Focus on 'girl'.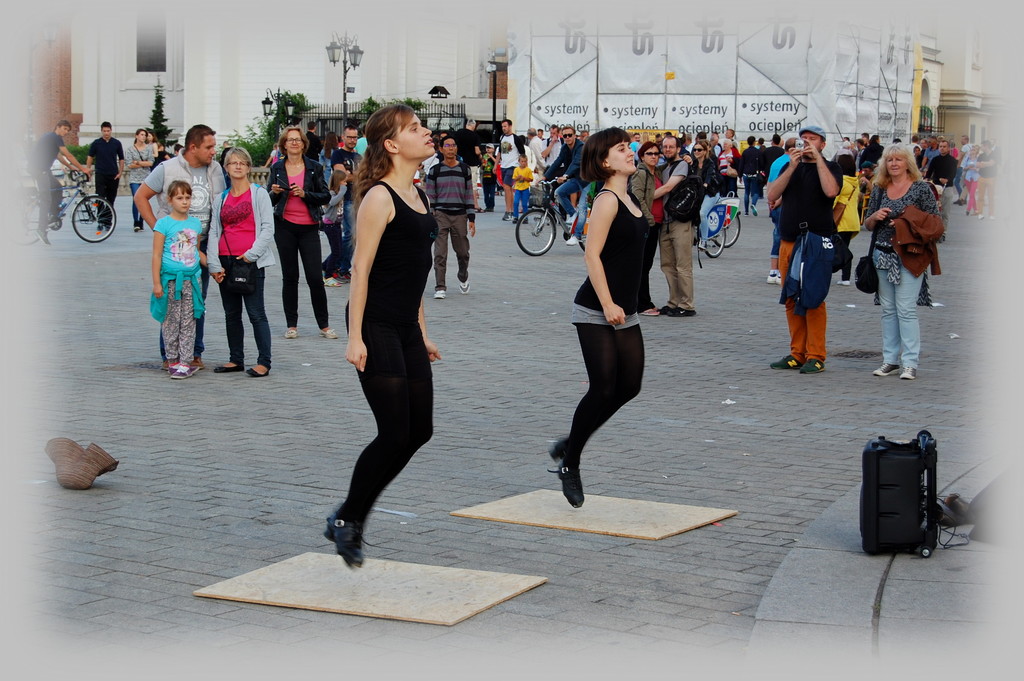
Focused at 546, 127, 655, 507.
